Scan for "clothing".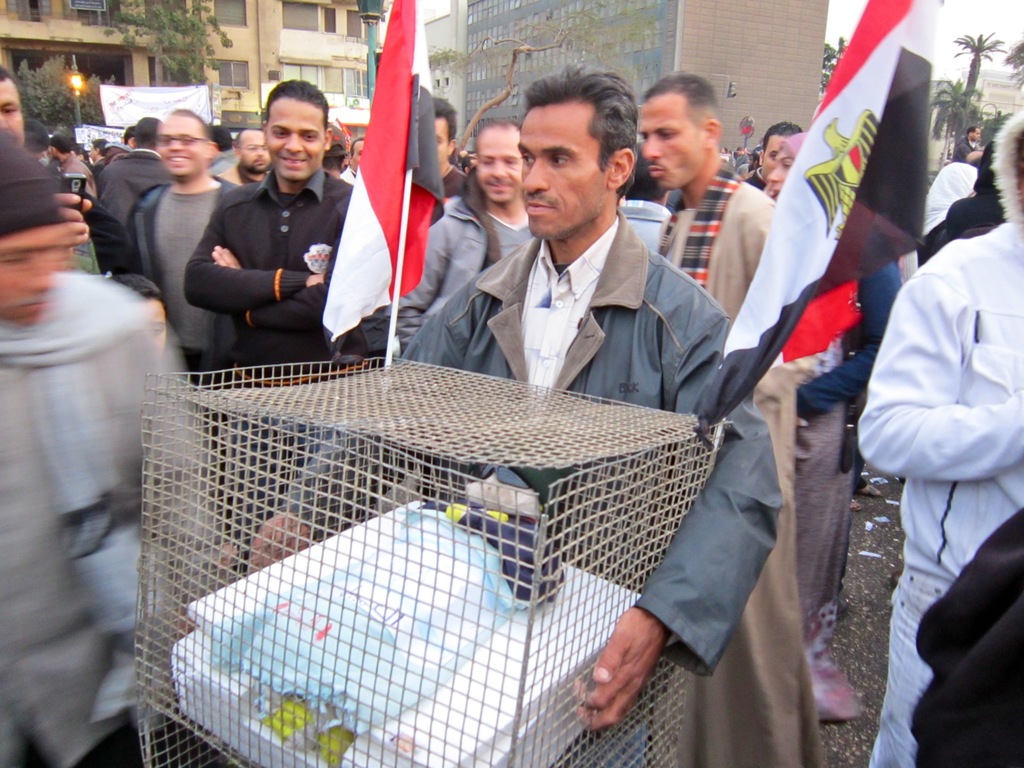
Scan result: pyautogui.locateOnScreen(276, 198, 786, 767).
